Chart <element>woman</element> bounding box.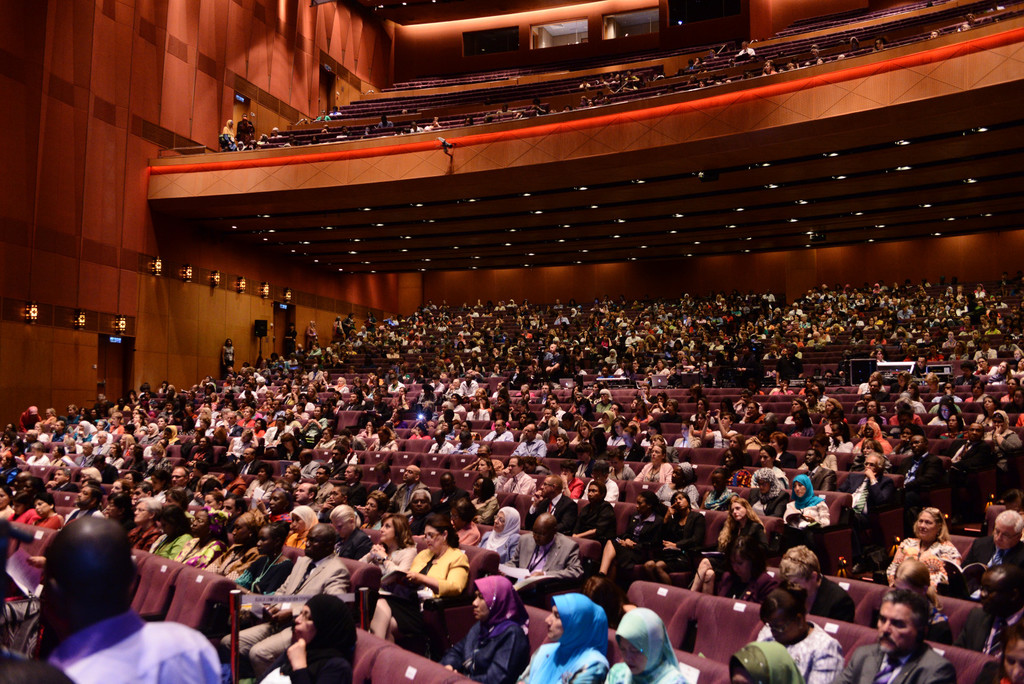
Charted: 887 502 962 593.
